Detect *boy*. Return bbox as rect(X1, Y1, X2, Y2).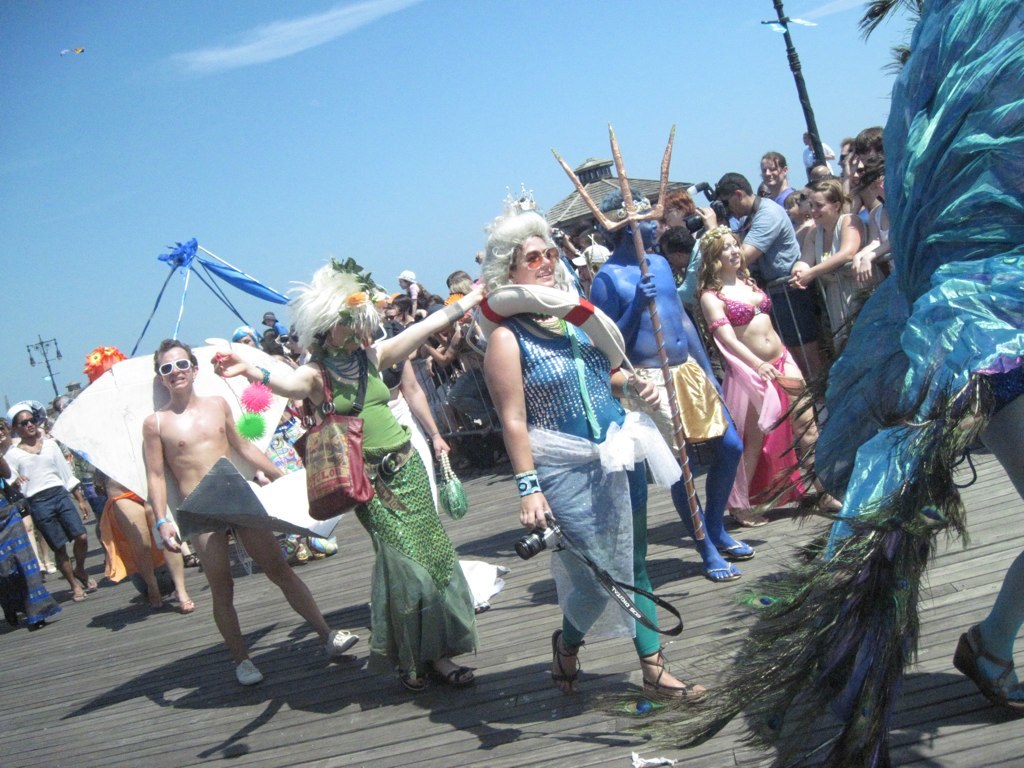
rect(259, 310, 294, 346).
